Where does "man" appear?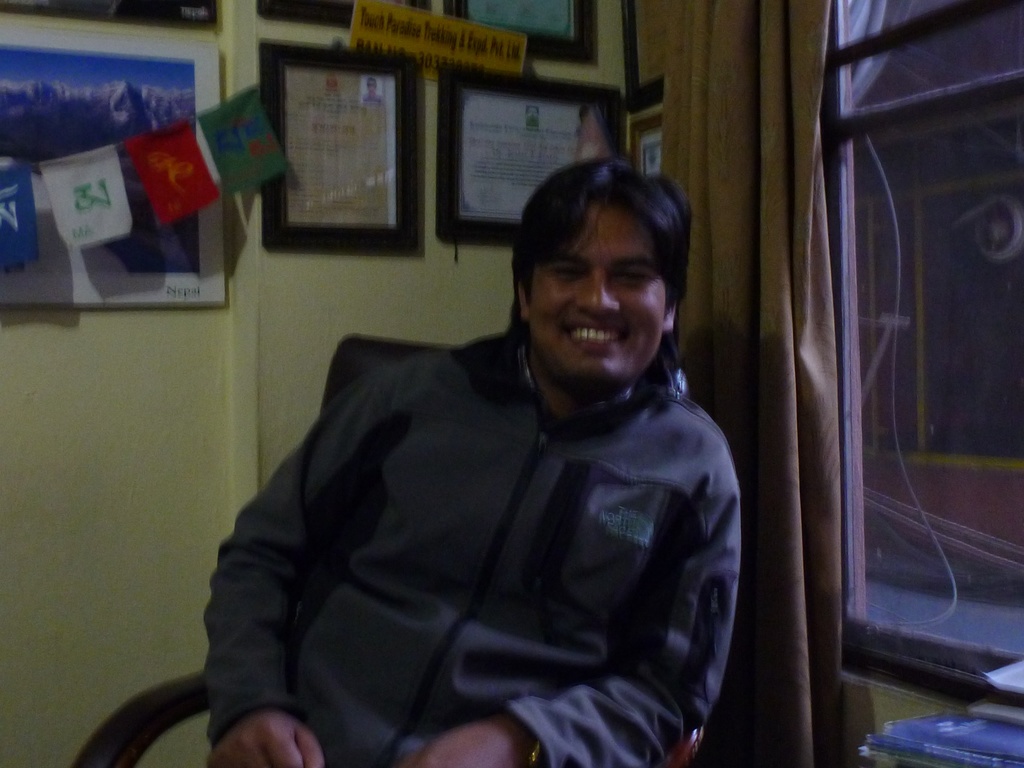
Appears at l=177, t=161, r=793, b=756.
